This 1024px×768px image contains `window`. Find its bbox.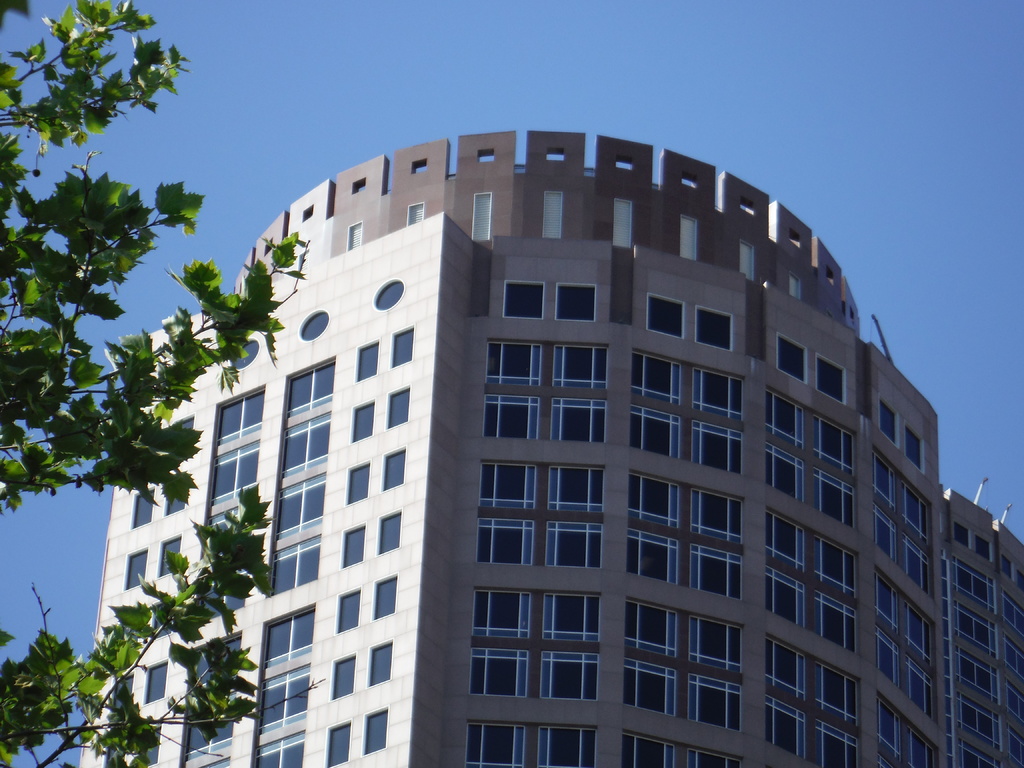
[x1=473, y1=582, x2=535, y2=641].
